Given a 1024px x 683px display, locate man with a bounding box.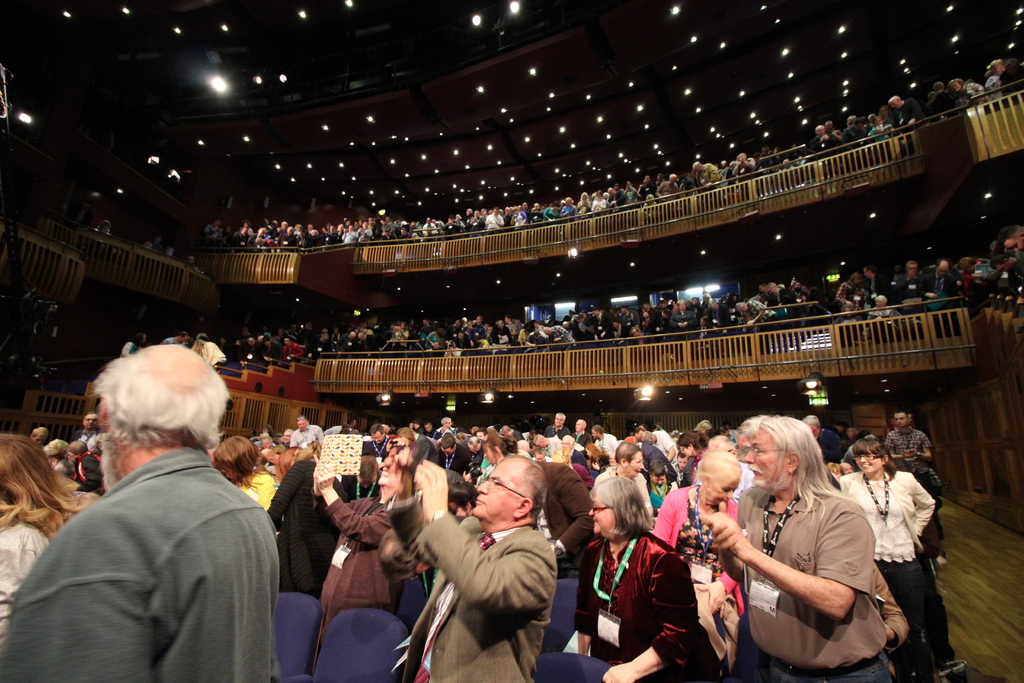
Located: 29, 330, 295, 679.
